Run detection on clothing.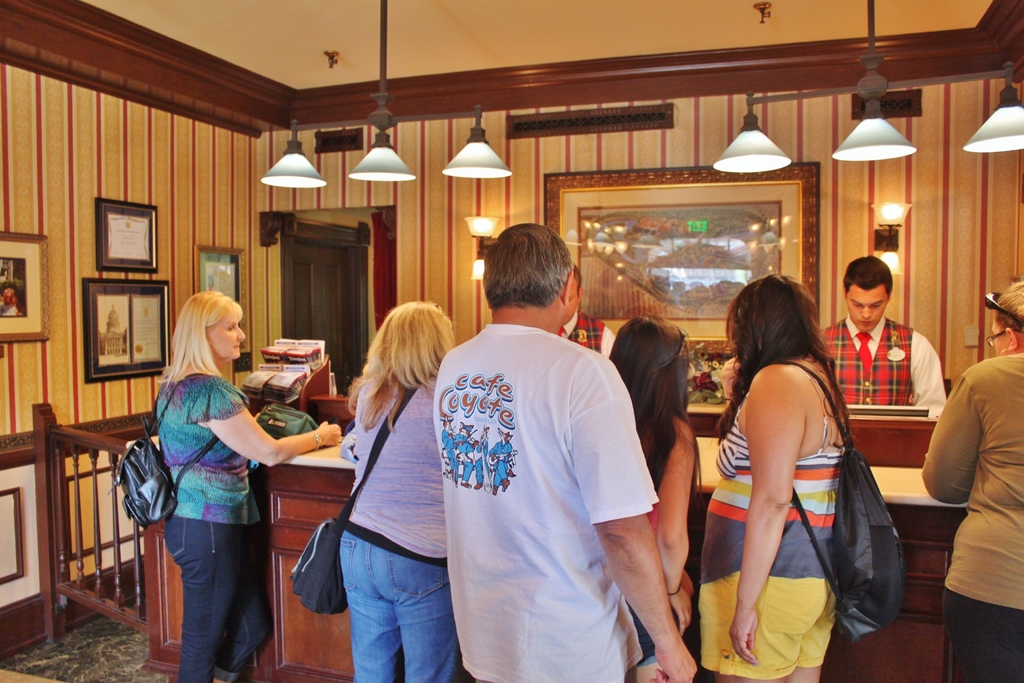
Result: region(154, 374, 271, 682).
